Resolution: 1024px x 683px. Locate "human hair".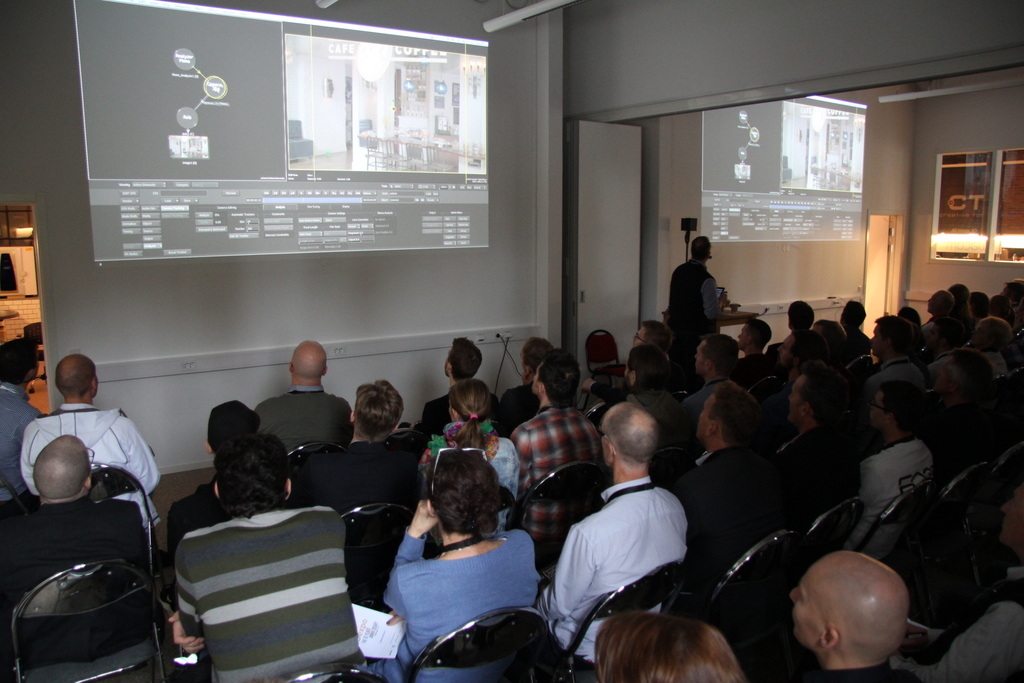
(355, 381, 404, 443).
